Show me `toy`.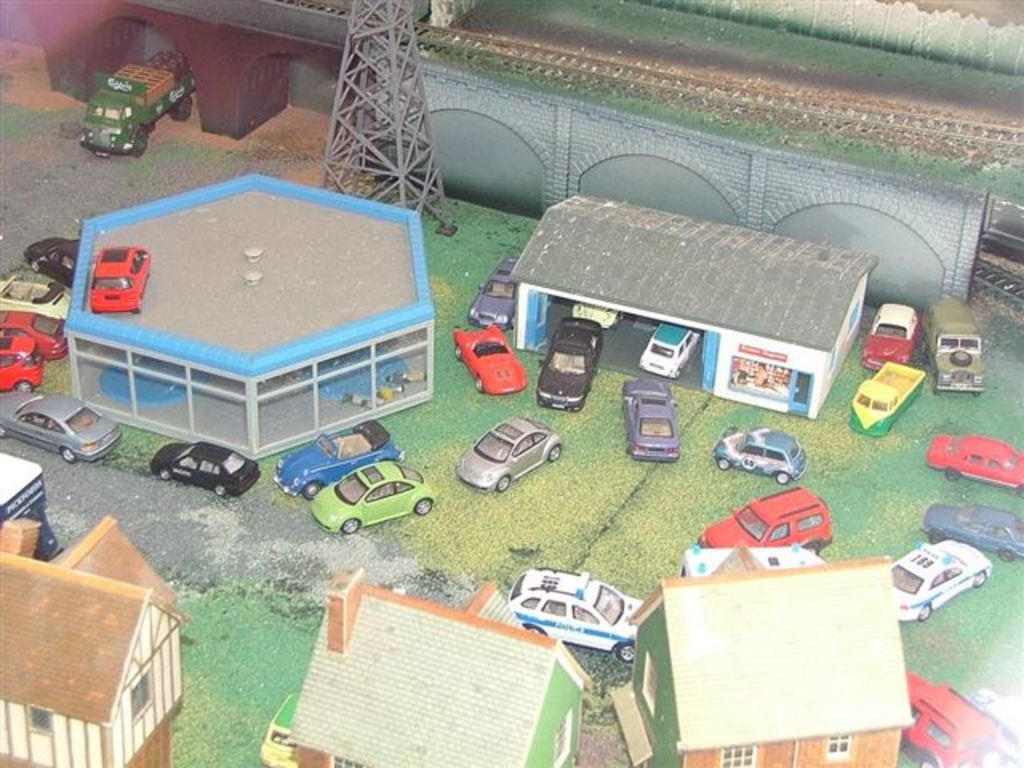
`toy` is here: crop(454, 416, 562, 494).
